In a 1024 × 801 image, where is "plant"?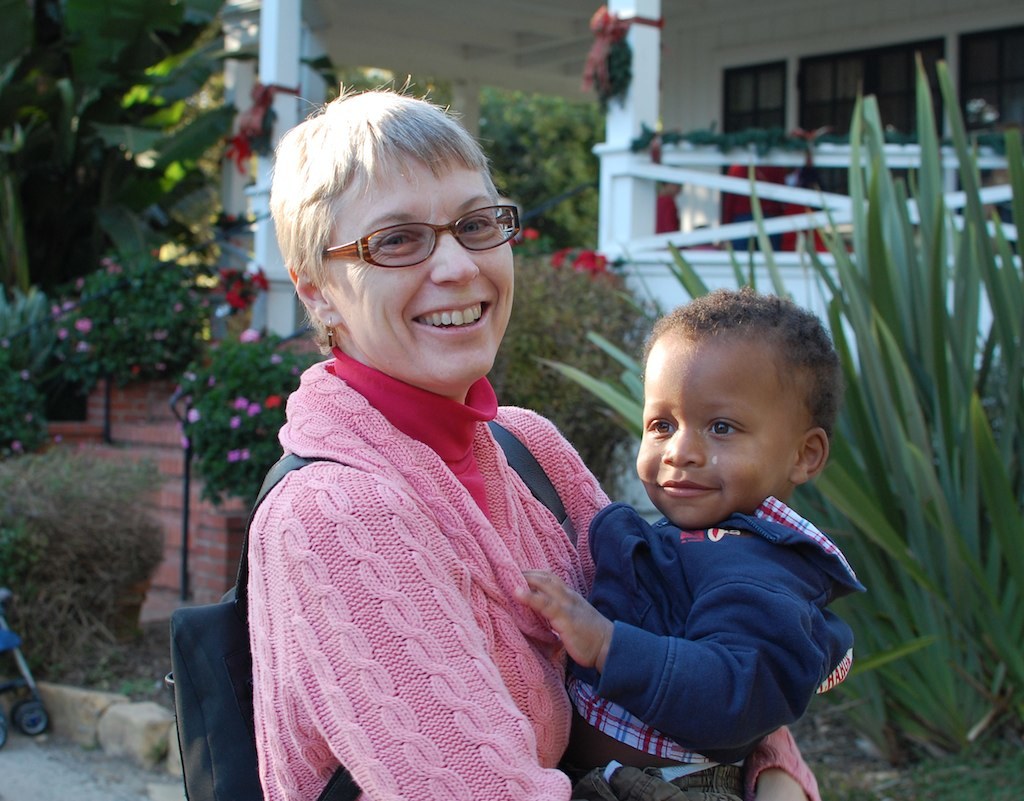
{"left": 0, "top": 435, "right": 171, "bottom": 686}.
